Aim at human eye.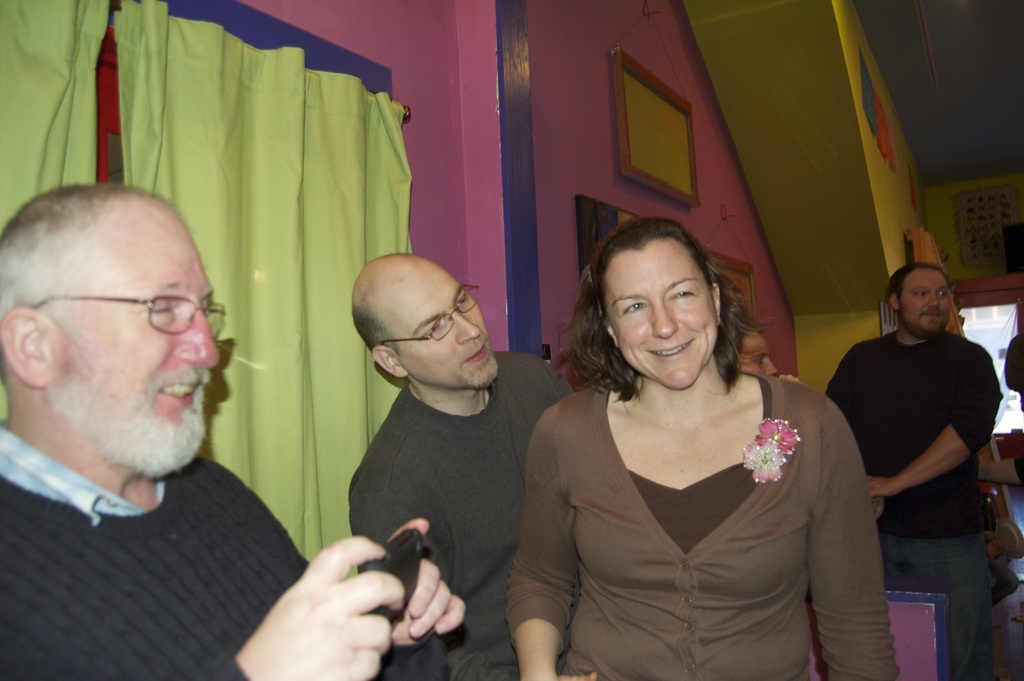
Aimed at bbox=(936, 290, 948, 297).
